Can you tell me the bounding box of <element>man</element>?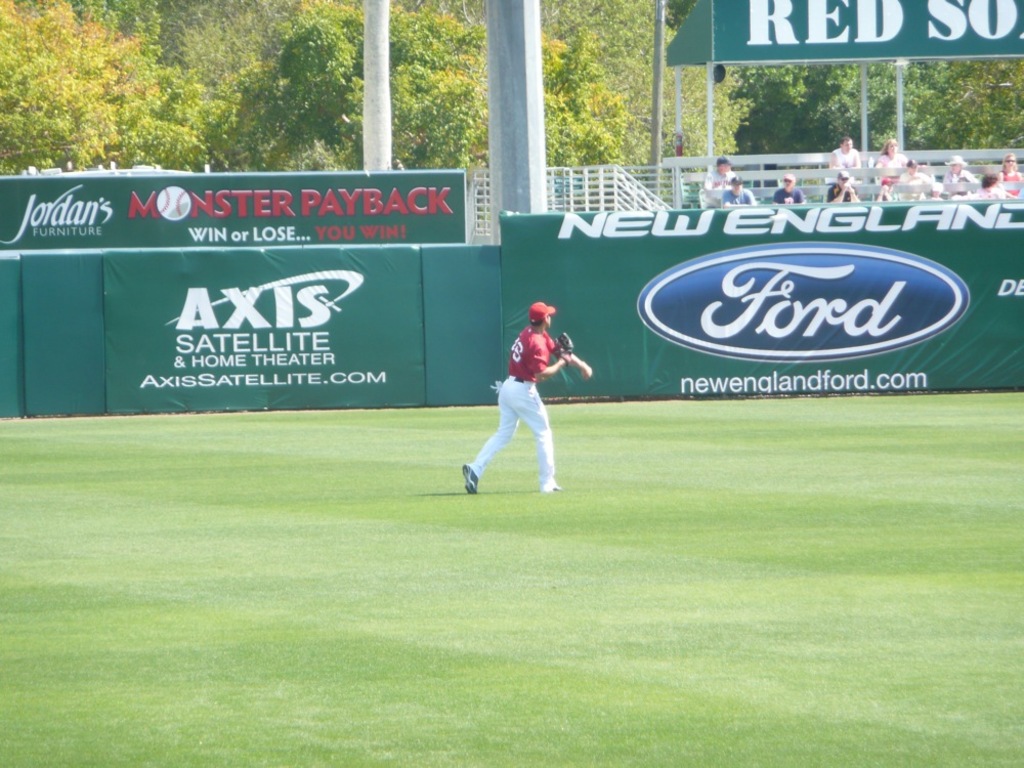
x1=941 y1=156 x2=974 y2=182.
